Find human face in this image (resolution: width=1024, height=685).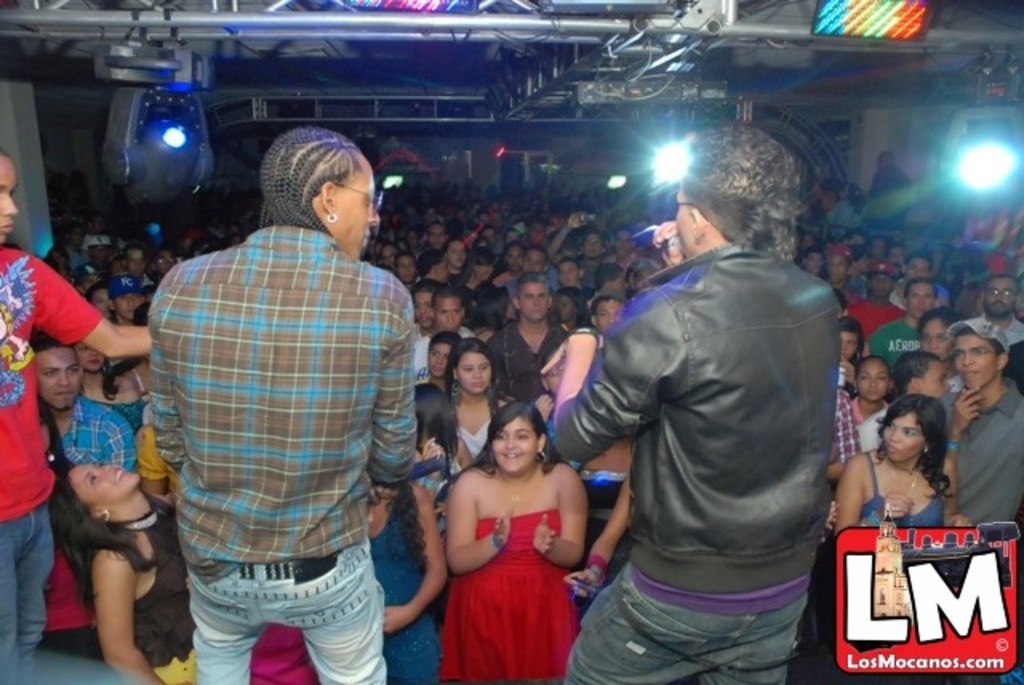
locate(0, 160, 18, 238).
